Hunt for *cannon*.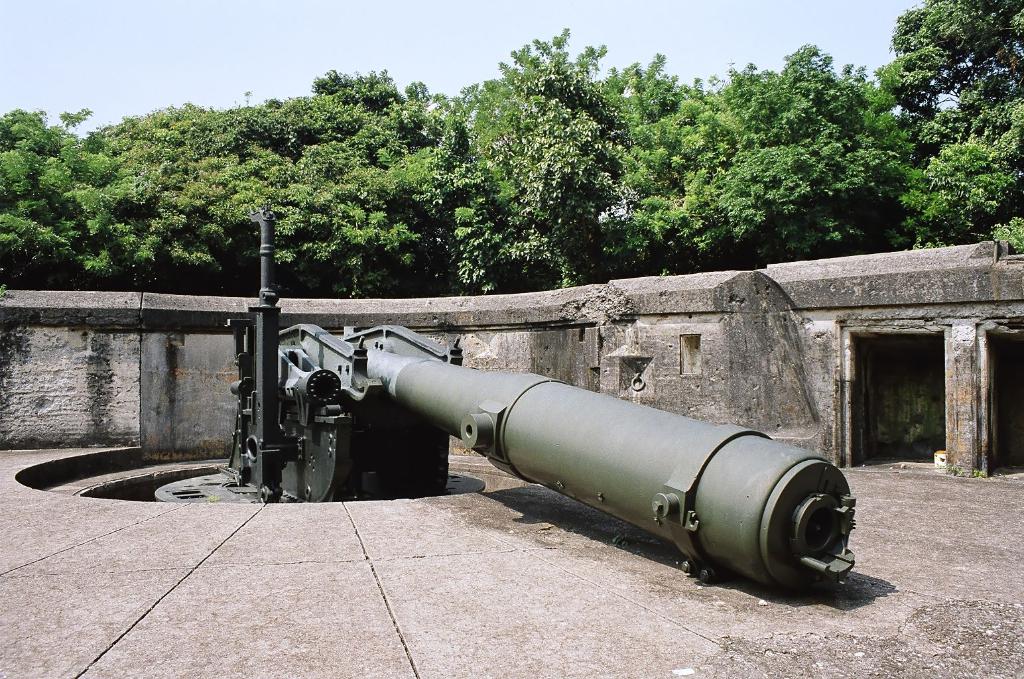
Hunted down at (222,322,853,635).
